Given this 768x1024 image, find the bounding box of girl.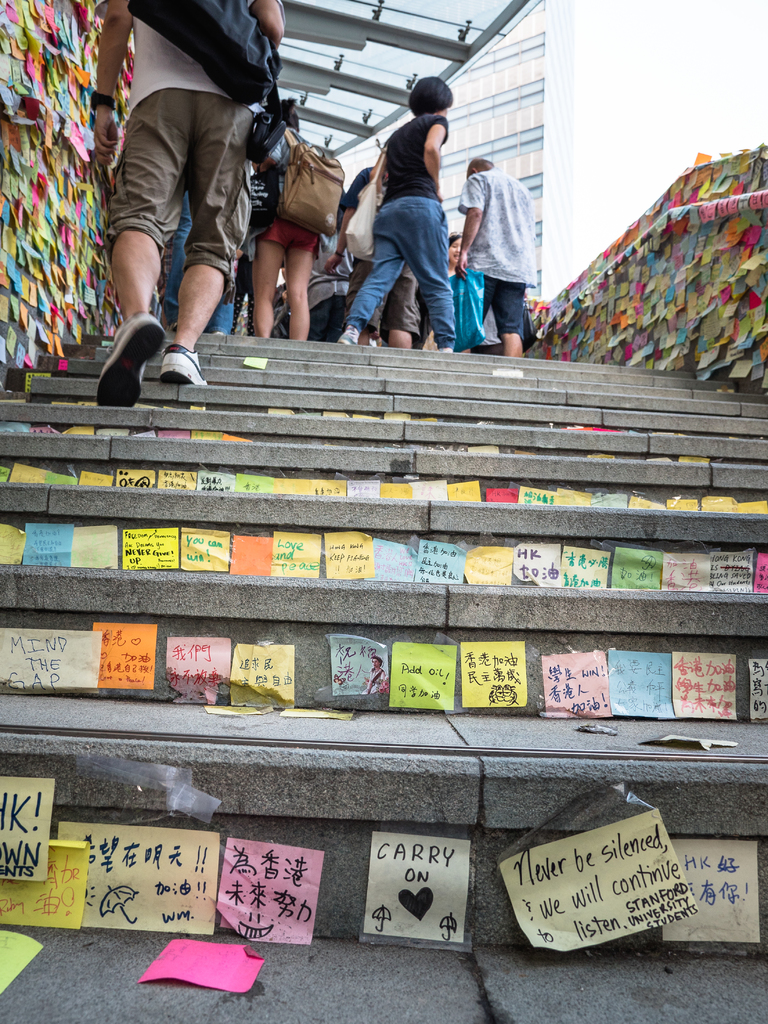
(448,232,464,276).
